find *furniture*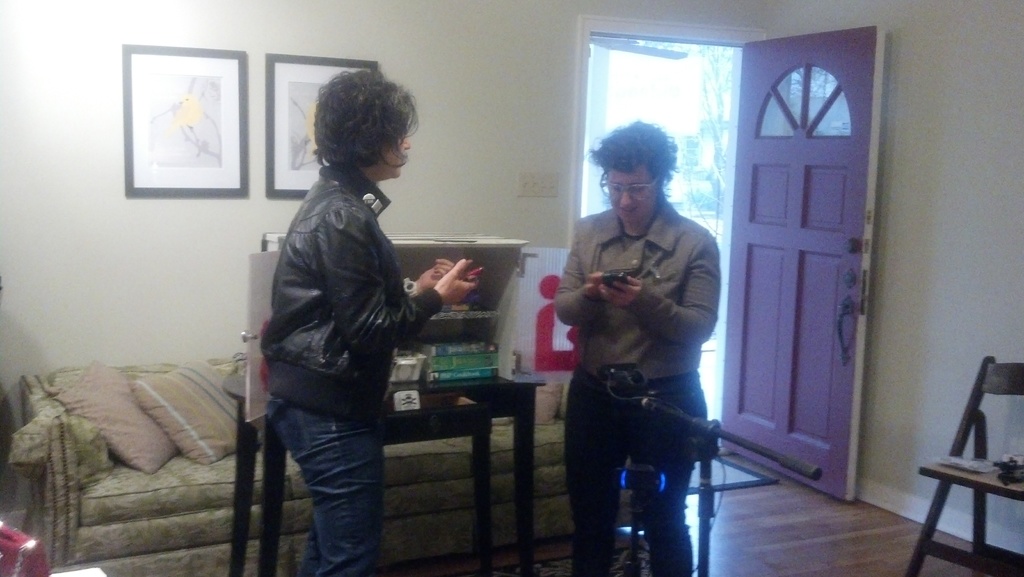
{"x1": 909, "y1": 360, "x2": 1022, "y2": 576}
